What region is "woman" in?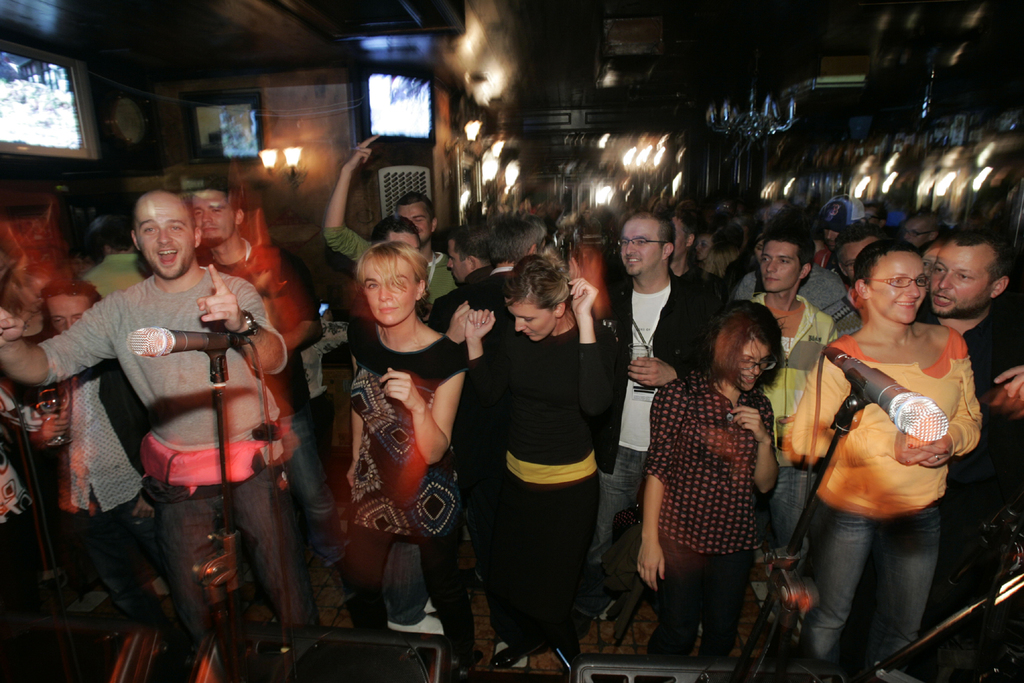
[x1=693, y1=232, x2=734, y2=278].
